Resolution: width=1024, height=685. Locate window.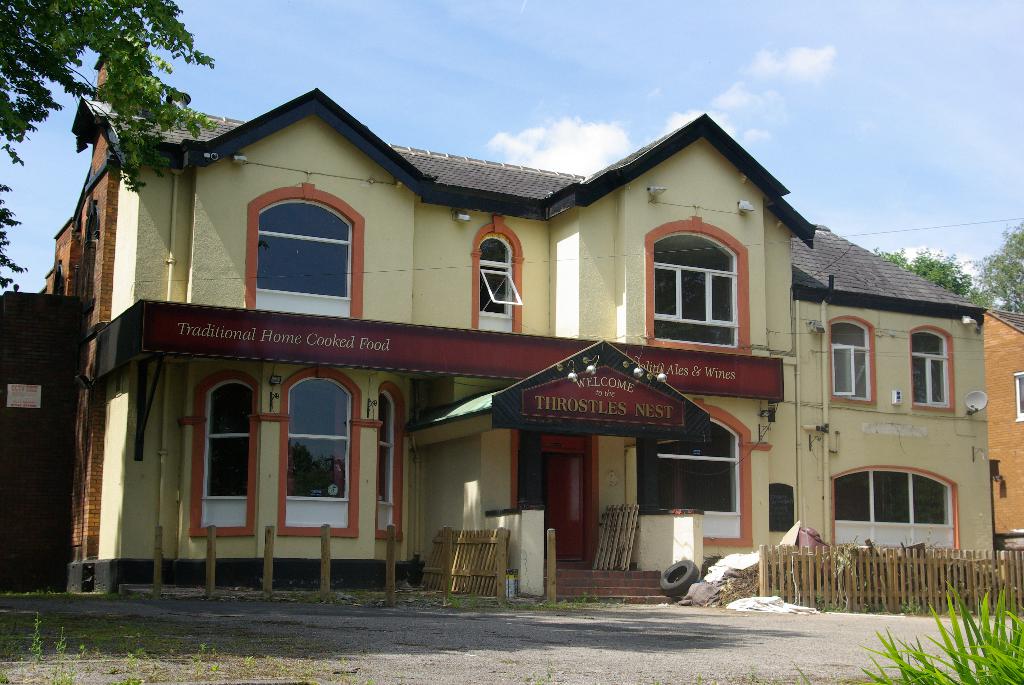
<region>238, 182, 358, 313</region>.
